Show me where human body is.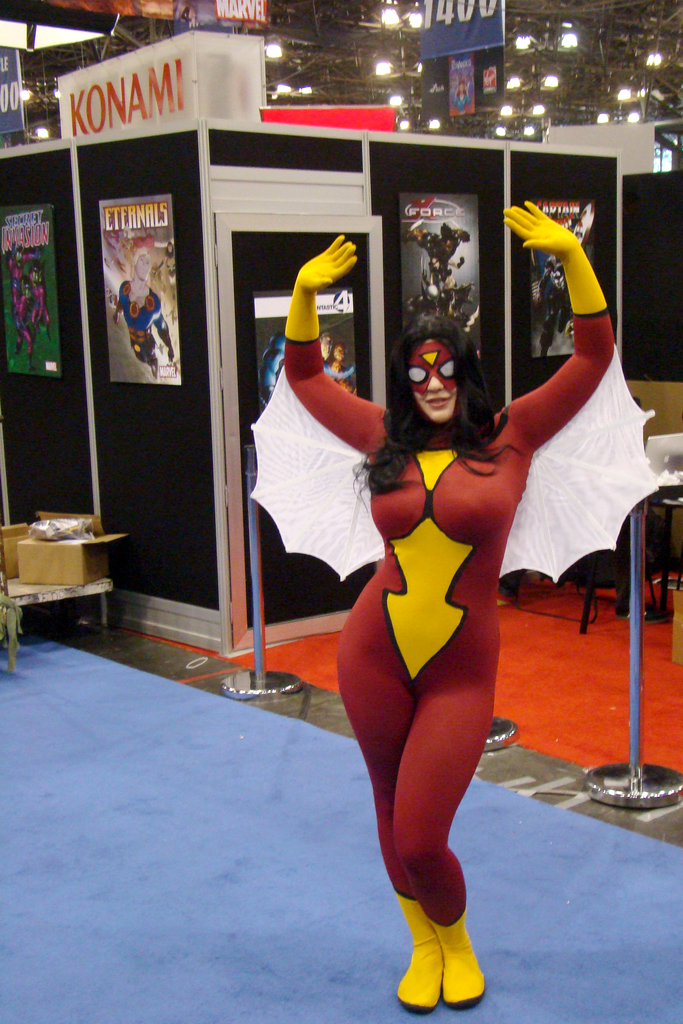
human body is at Rect(284, 221, 578, 963).
